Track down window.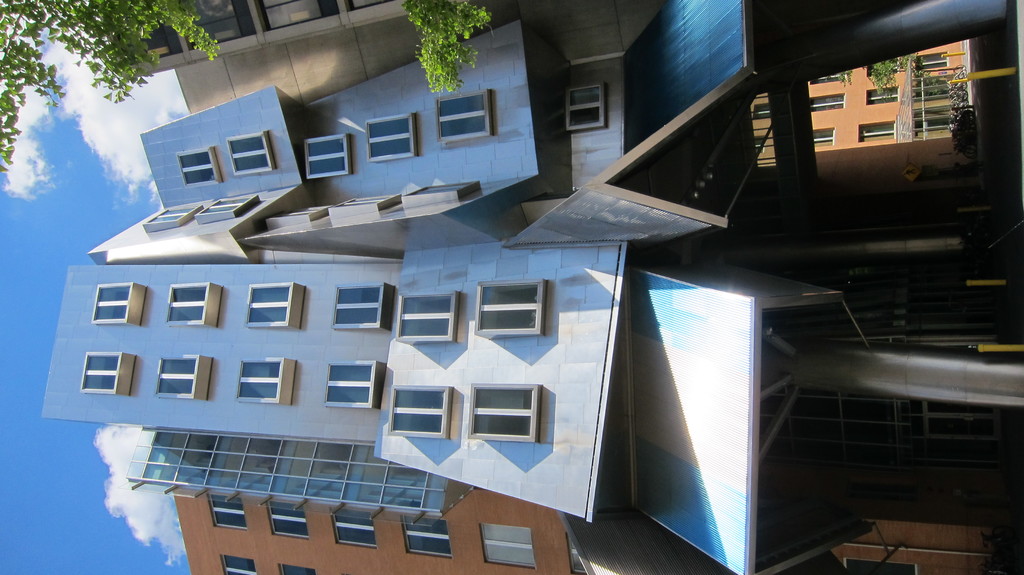
Tracked to bbox=(269, 501, 307, 541).
